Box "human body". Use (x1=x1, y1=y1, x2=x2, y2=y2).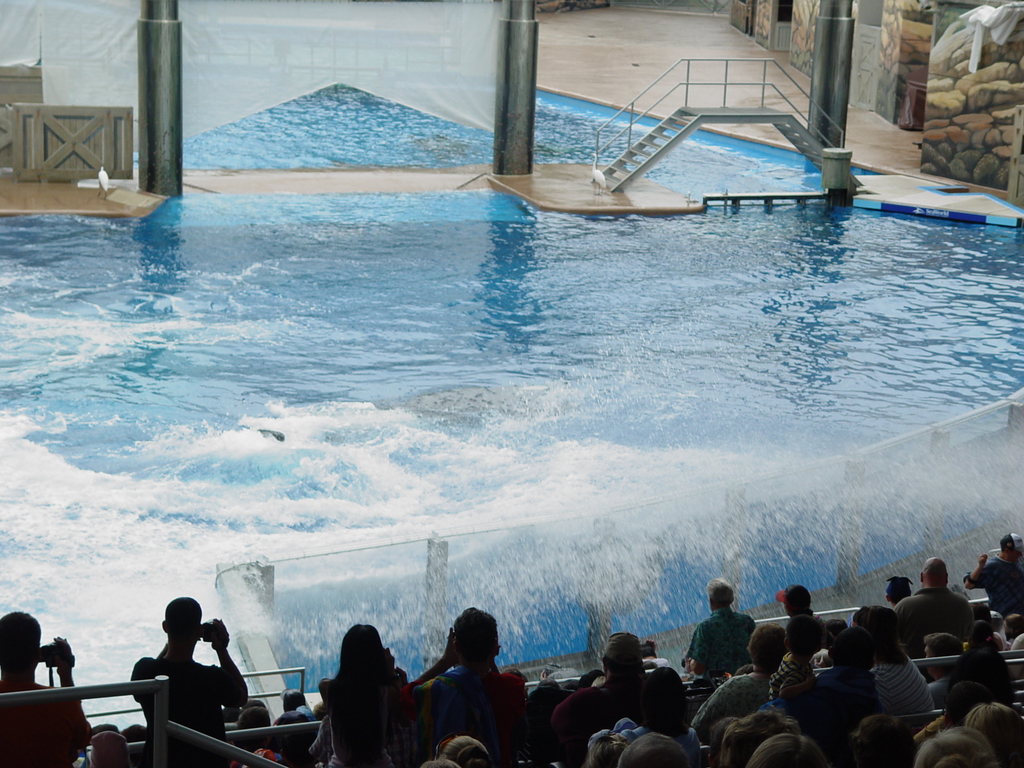
(x1=543, y1=680, x2=680, y2=763).
